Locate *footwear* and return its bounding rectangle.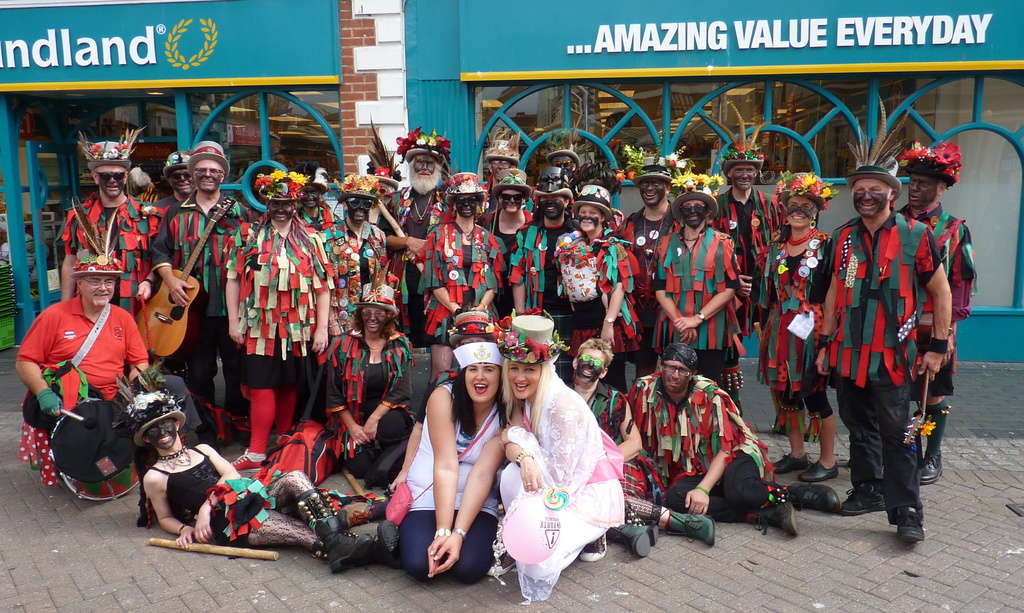
bbox(791, 479, 841, 513).
